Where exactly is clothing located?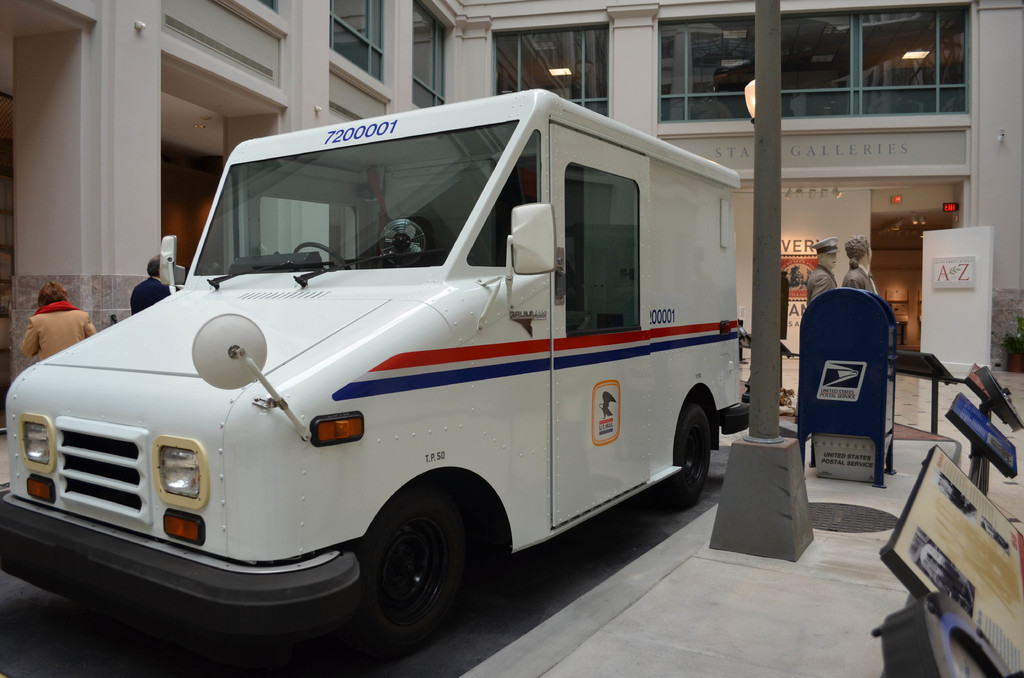
Its bounding box is [left=806, top=261, right=838, bottom=304].
